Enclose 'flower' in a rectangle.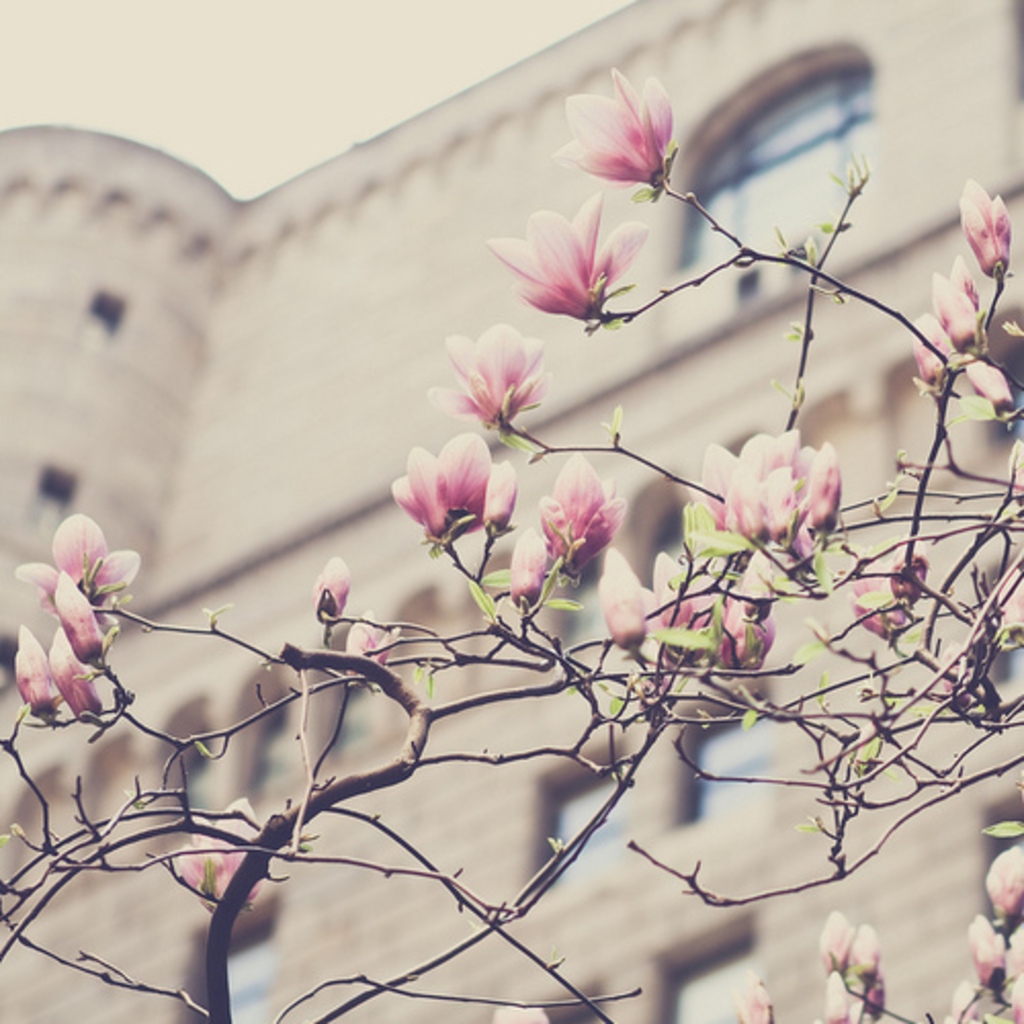
(1004, 930, 1022, 965).
